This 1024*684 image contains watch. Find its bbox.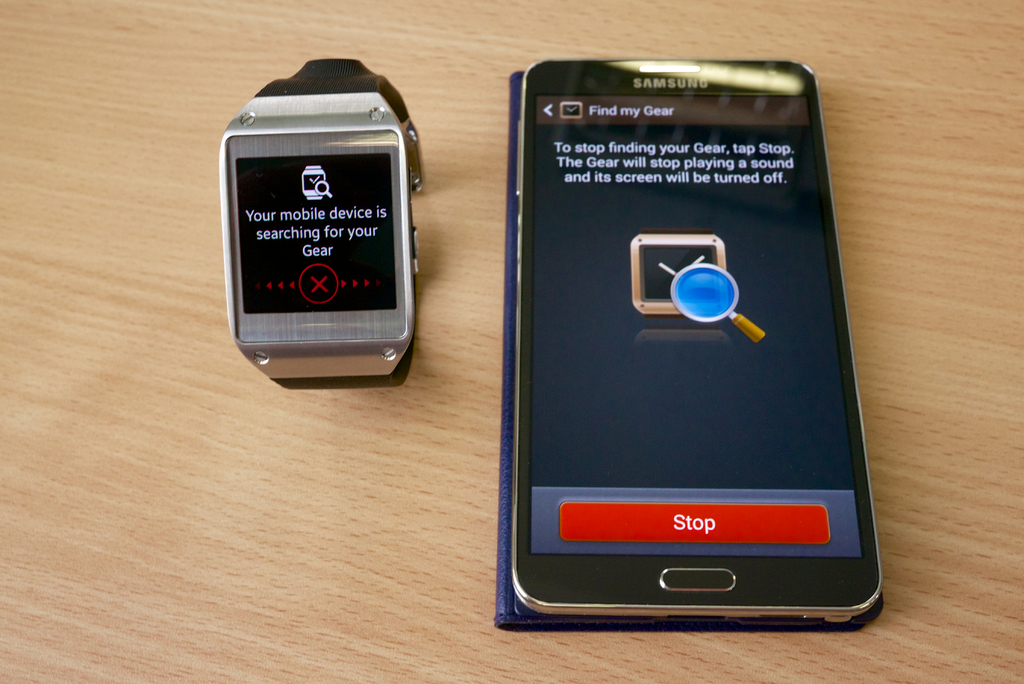
rect(218, 58, 425, 393).
